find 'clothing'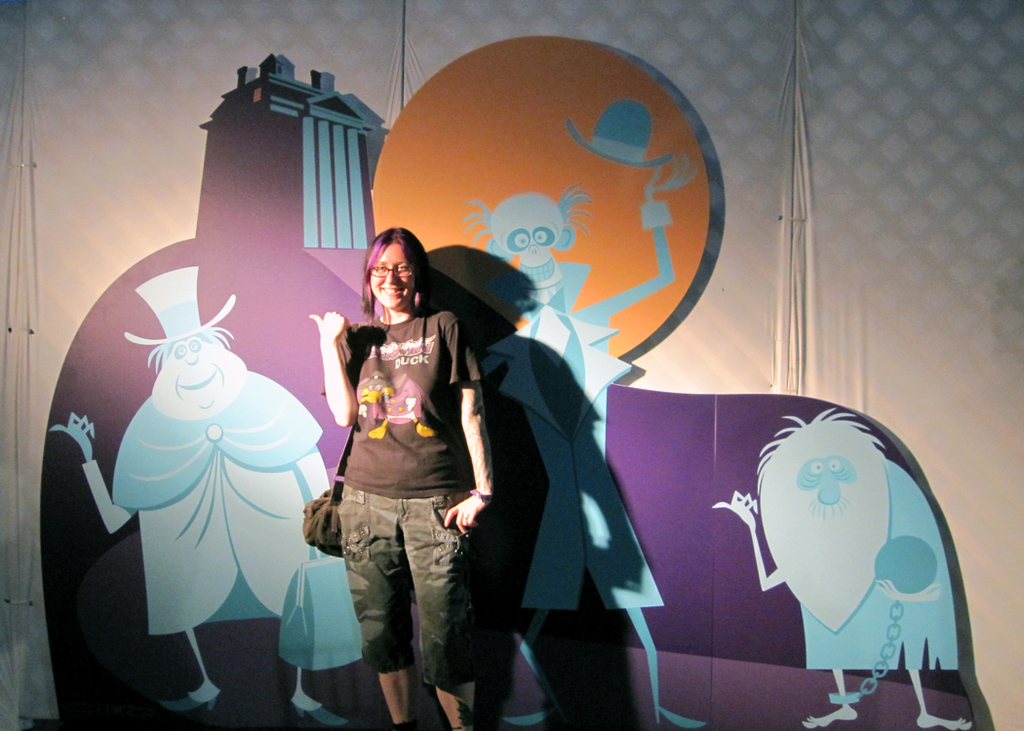
rect(491, 297, 665, 600)
